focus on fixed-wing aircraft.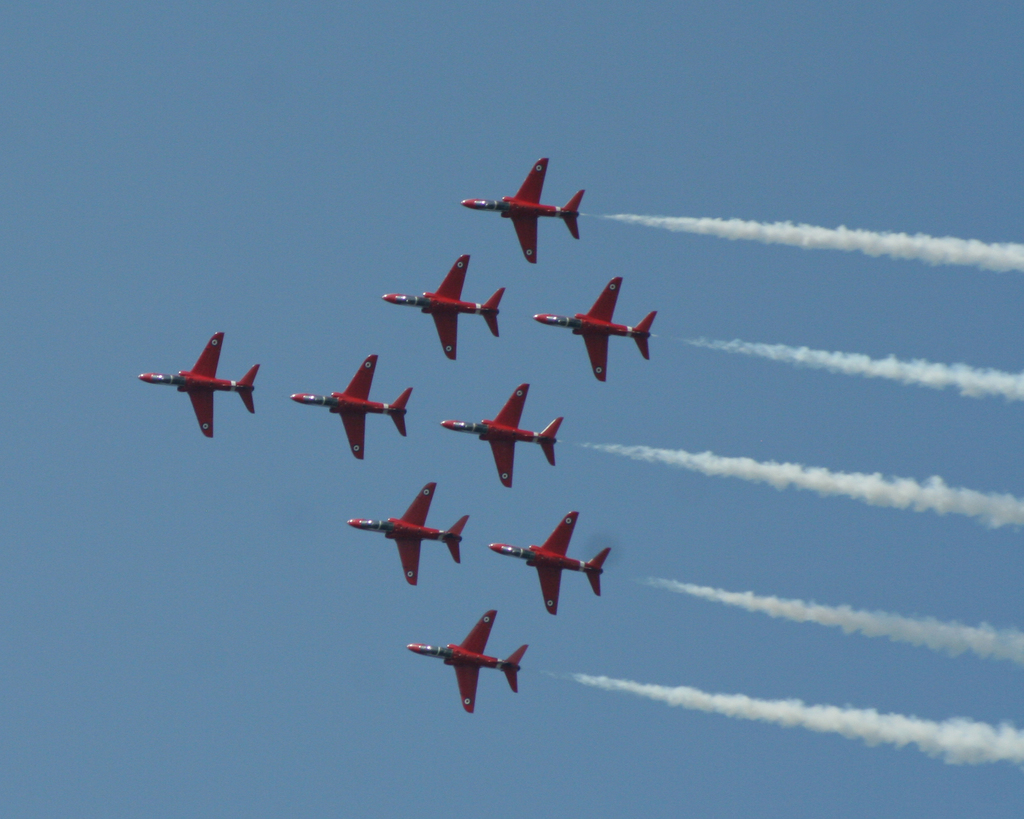
Focused at x1=538, y1=278, x2=657, y2=381.
